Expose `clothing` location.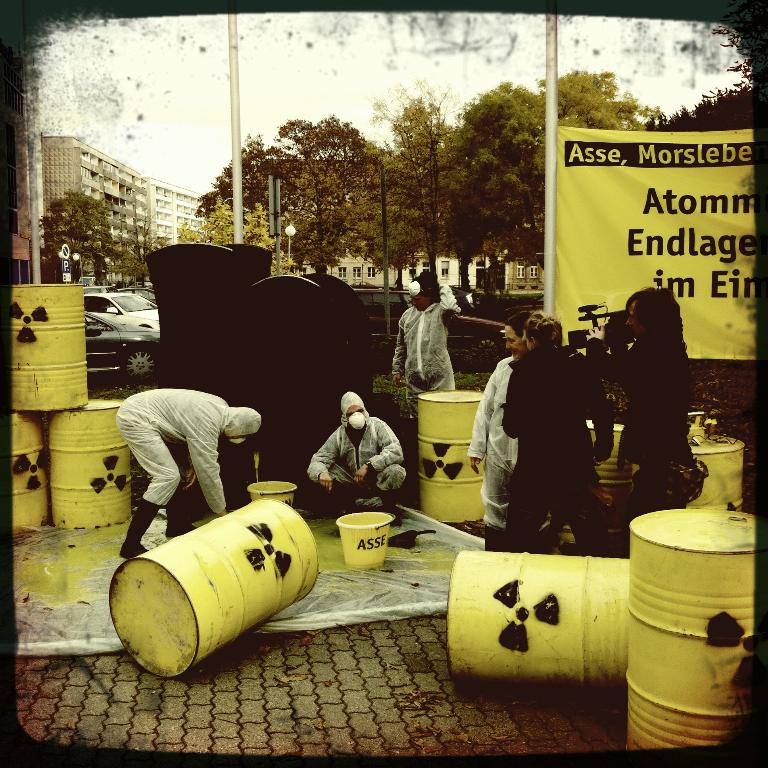
Exposed at detection(622, 323, 702, 535).
